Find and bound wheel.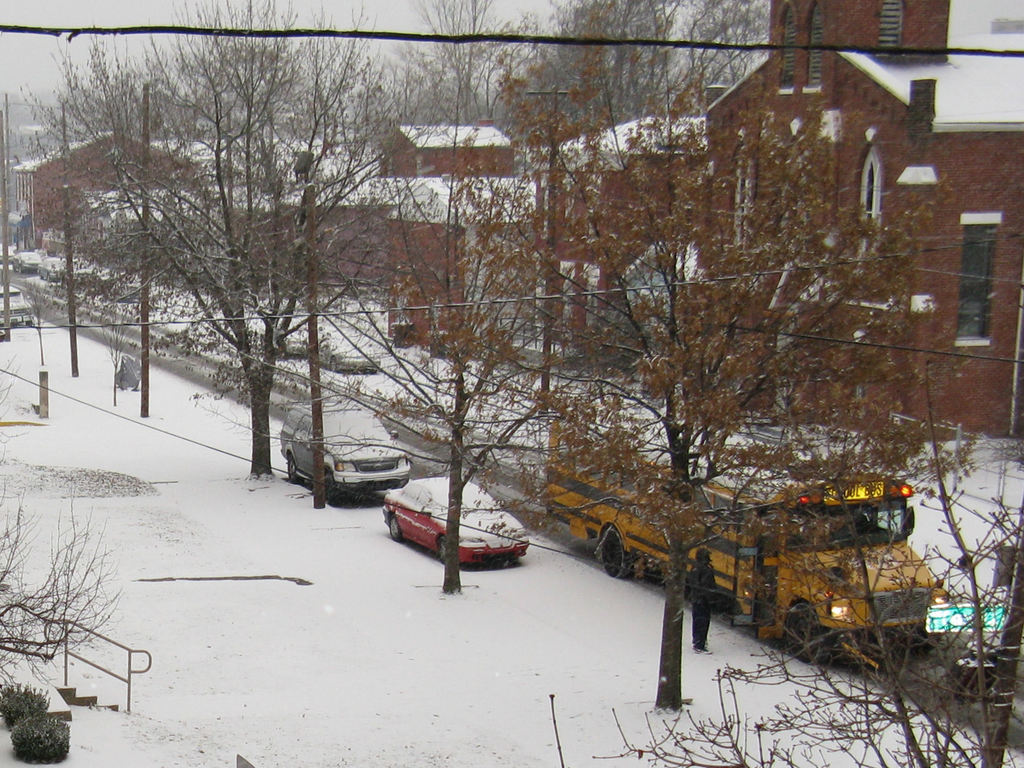
Bound: select_region(326, 470, 337, 502).
